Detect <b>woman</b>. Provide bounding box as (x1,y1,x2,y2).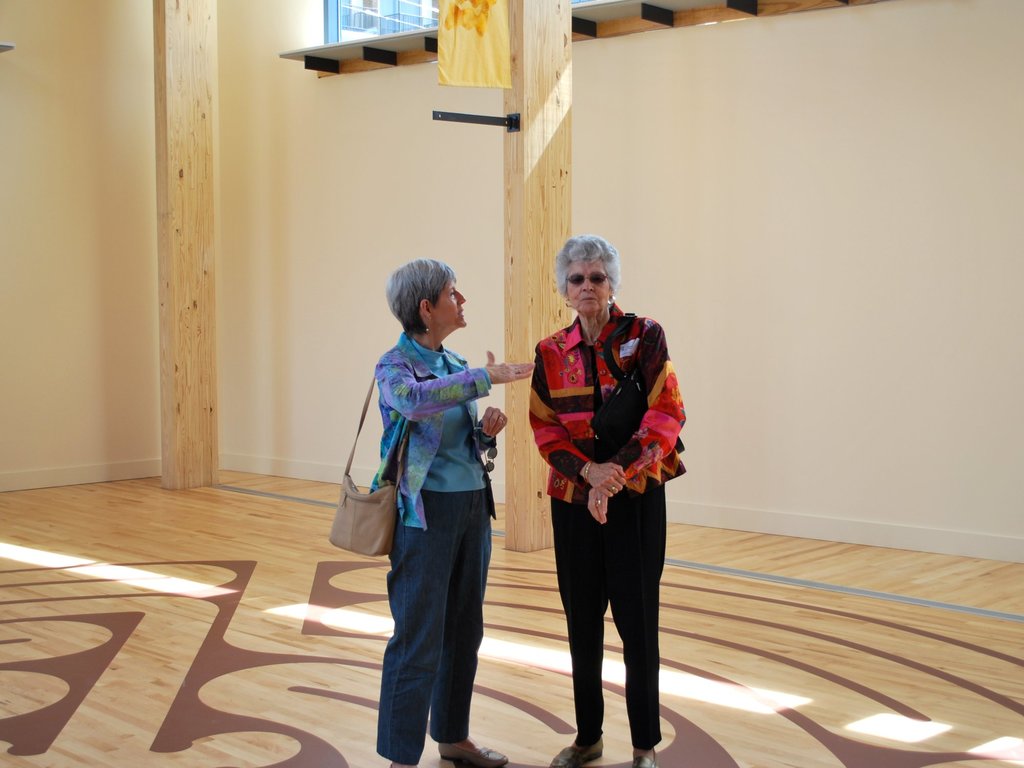
(530,244,680,767).
